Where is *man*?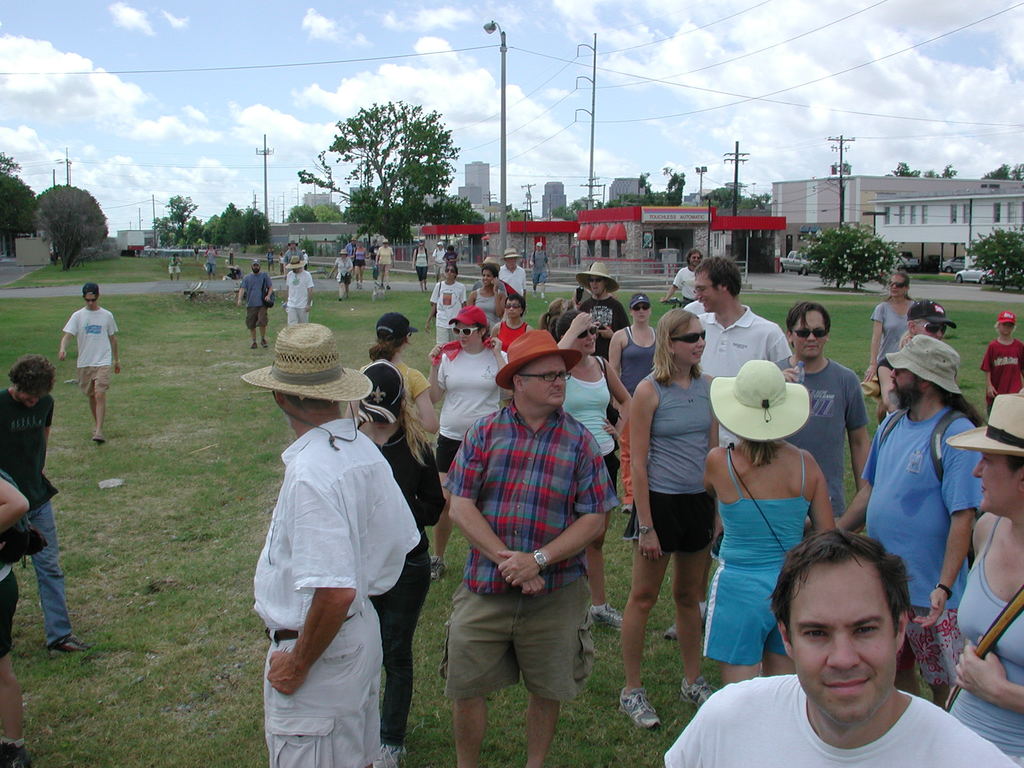
236/321/422/767.
